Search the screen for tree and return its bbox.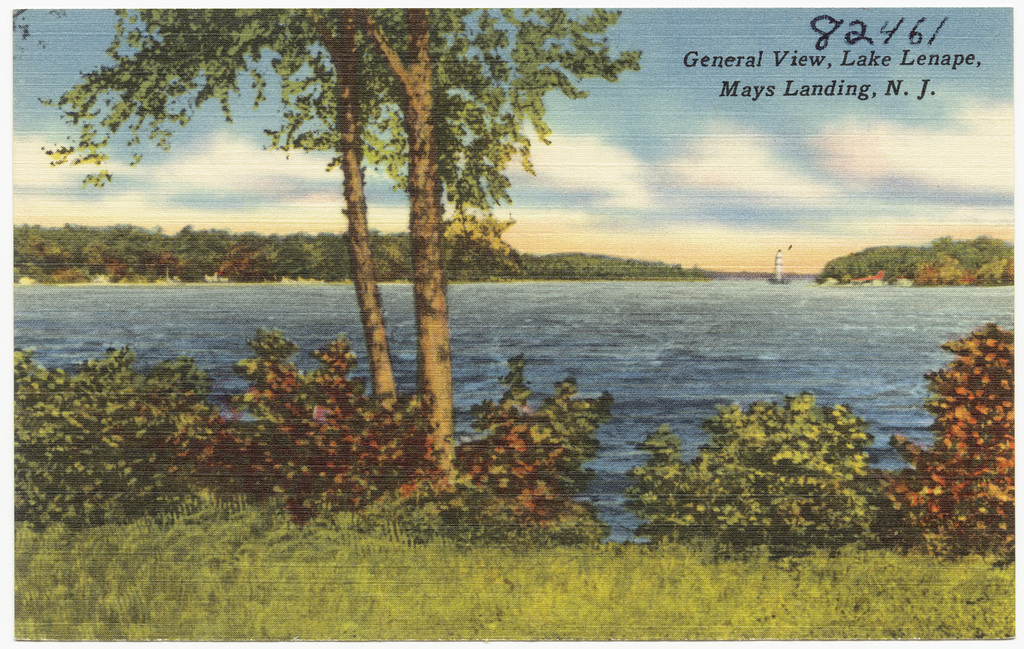
Found: [228, 325, 627, 540].
